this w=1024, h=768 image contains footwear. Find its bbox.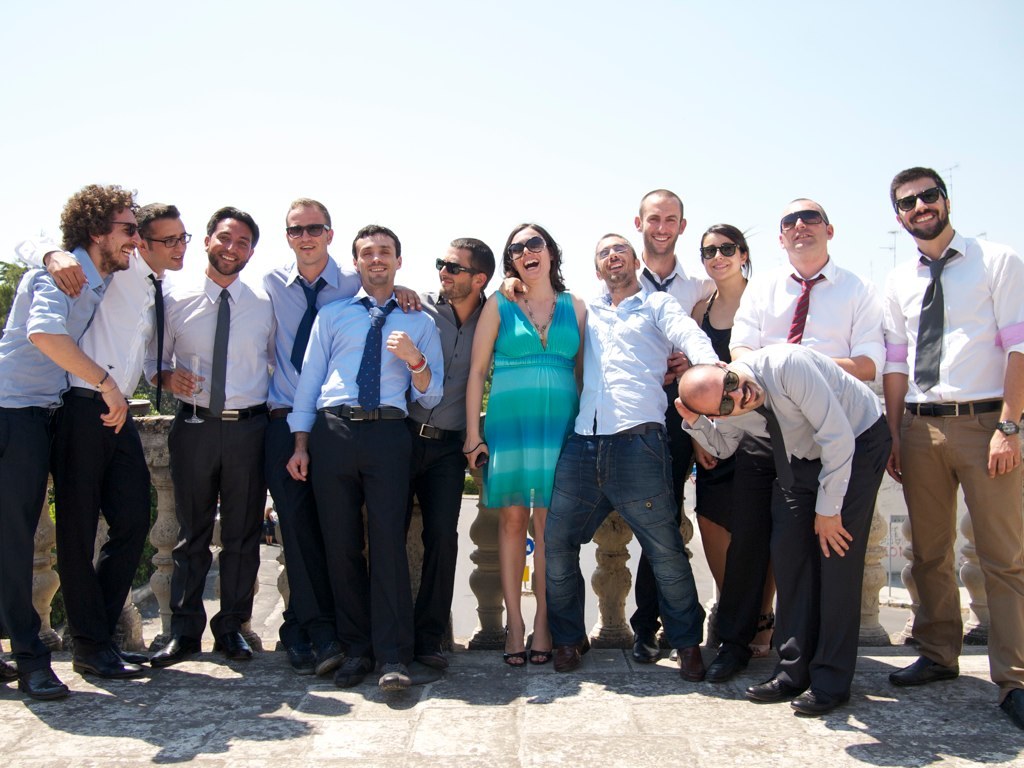
(780,632,860,712).
